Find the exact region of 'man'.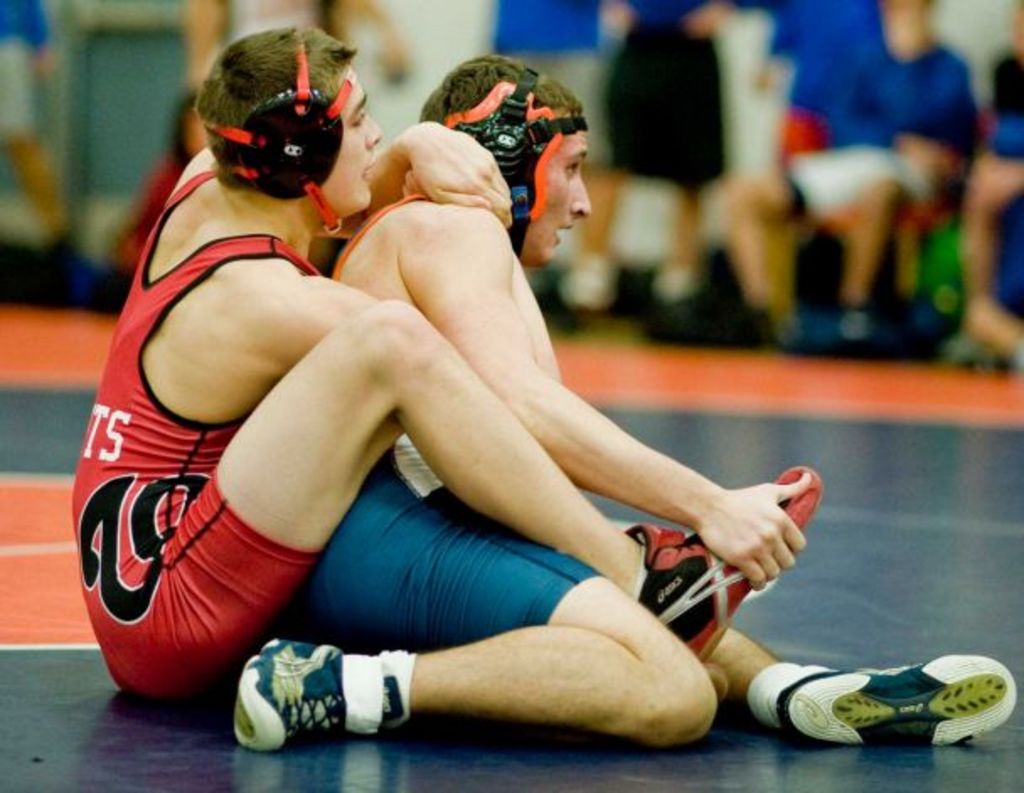
Exact region: rect(69, 22, 830, 721).
